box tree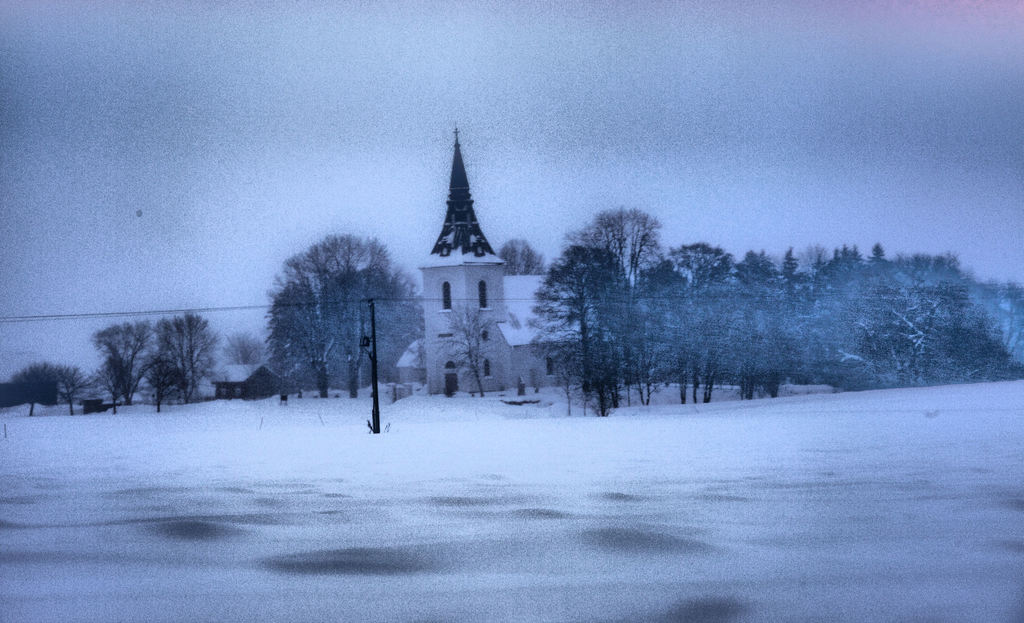
locate(56, 368, 97, 405)
